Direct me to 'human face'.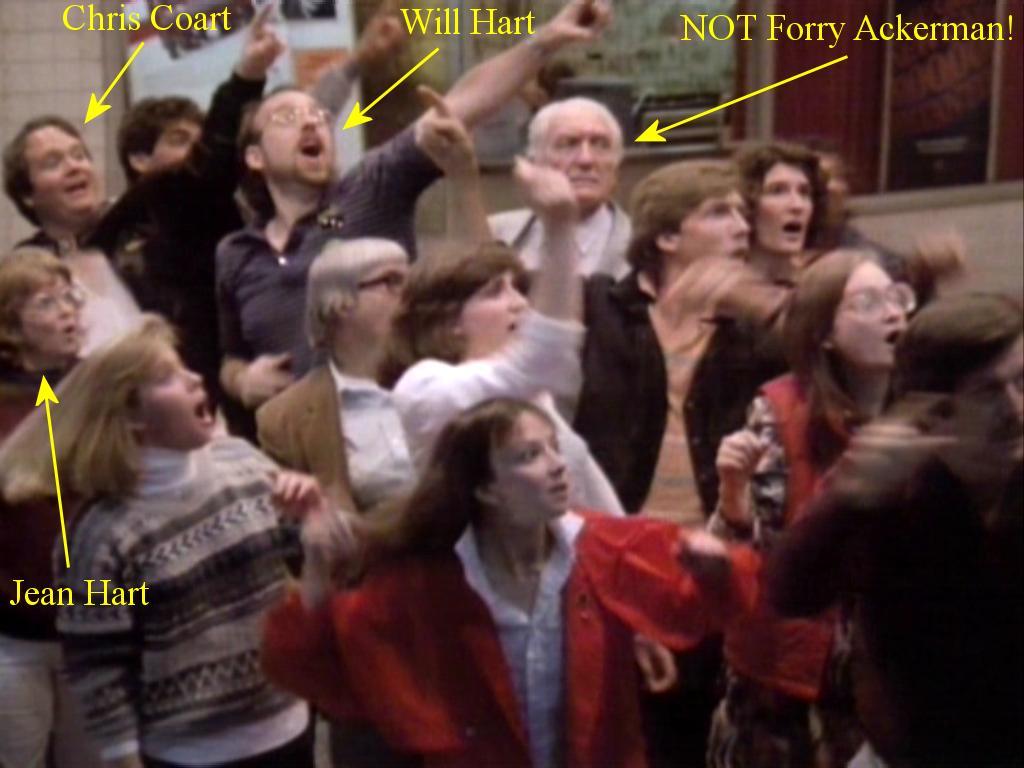
Direction: pyautogui.locateOnScreen(685, 188, 748, 266).
